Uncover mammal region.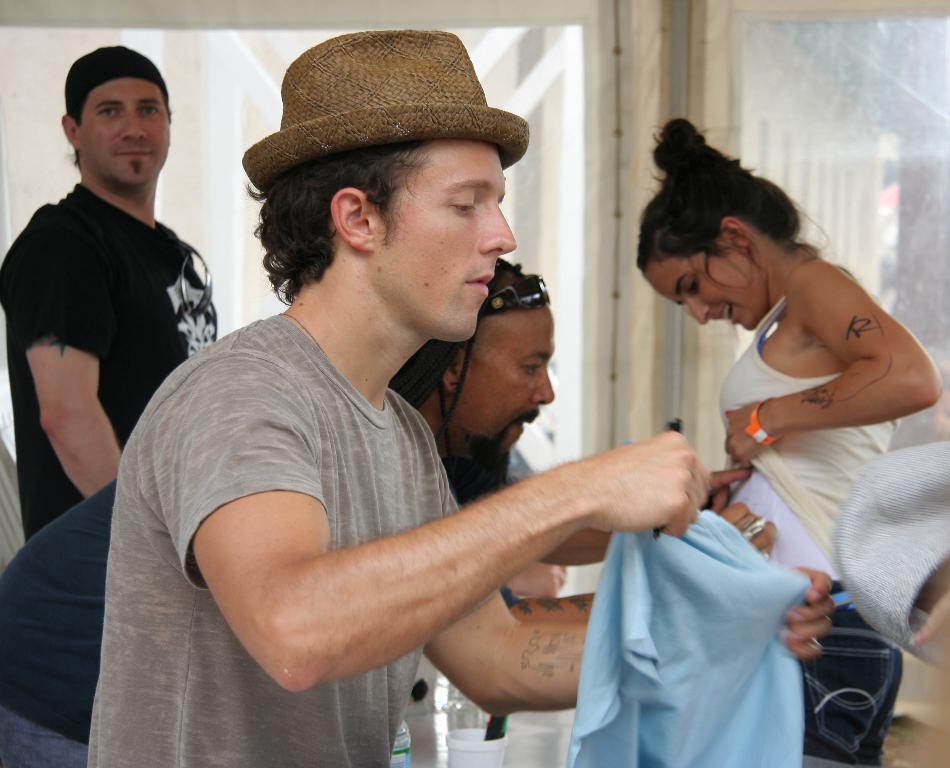
Uncovered: bbox=(625, 109, 946, 767).
